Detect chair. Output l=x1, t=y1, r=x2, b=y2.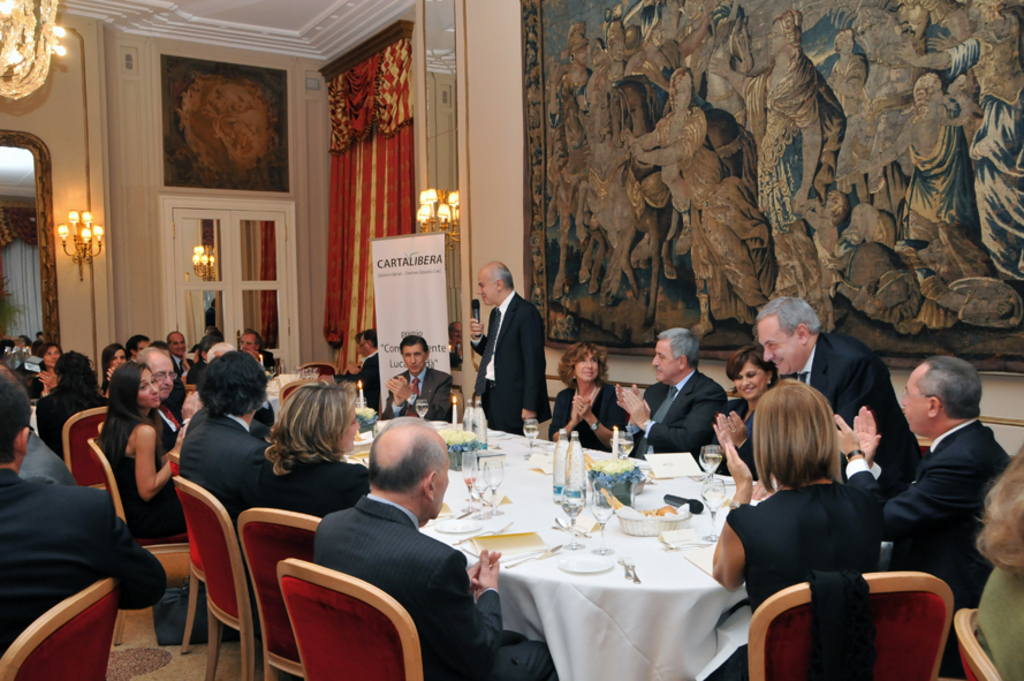
l=286, t=379, r=321, b=409.
